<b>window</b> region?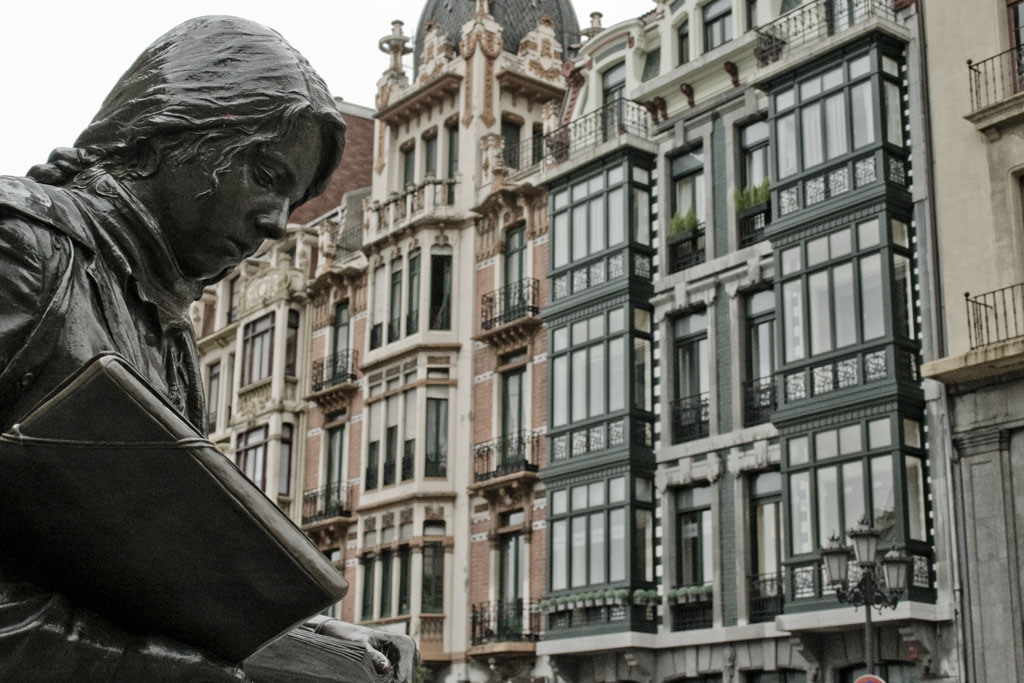
(700,0,727,49)
